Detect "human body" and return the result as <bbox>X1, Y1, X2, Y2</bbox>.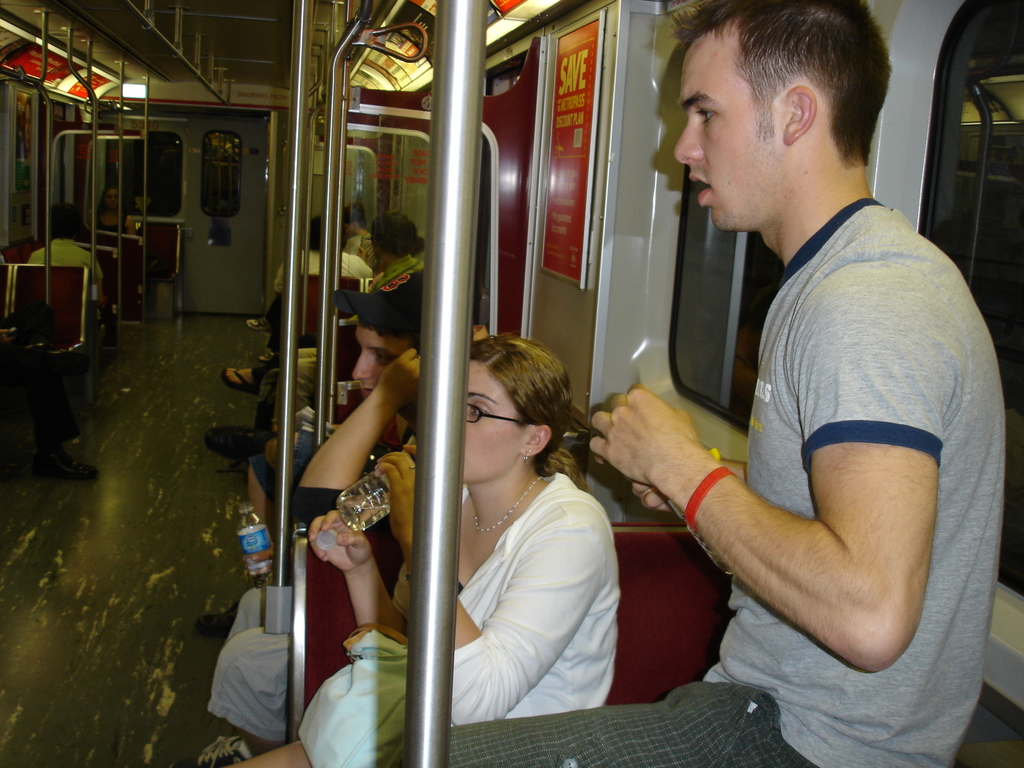
<bbox>397, 0, 1006, 767</bbox>.
